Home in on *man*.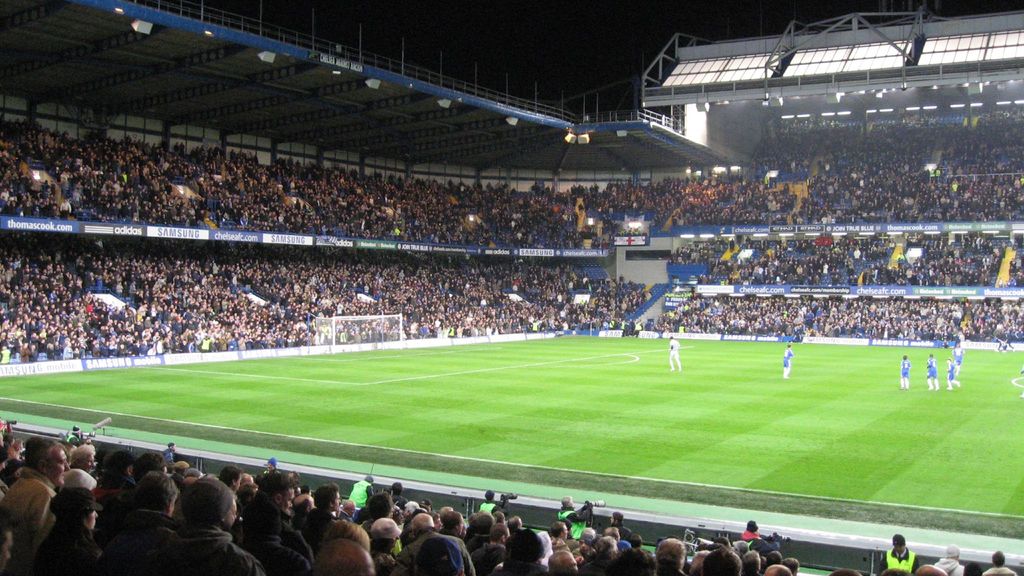
Homed in at 927/355/938/391.
